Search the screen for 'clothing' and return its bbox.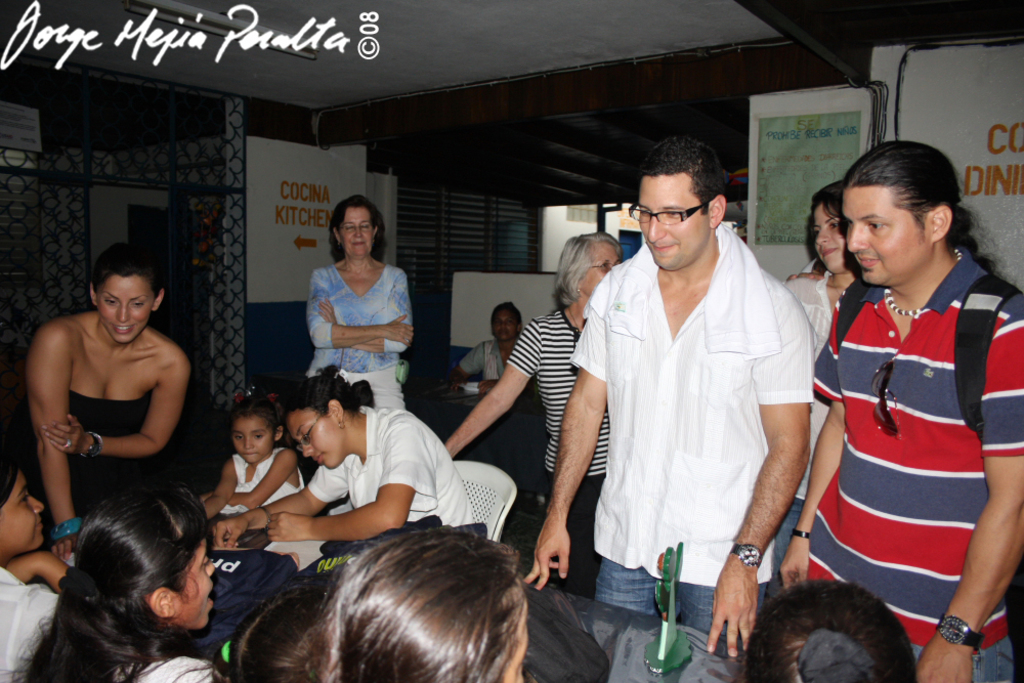
Found: (506,308,595,476).
